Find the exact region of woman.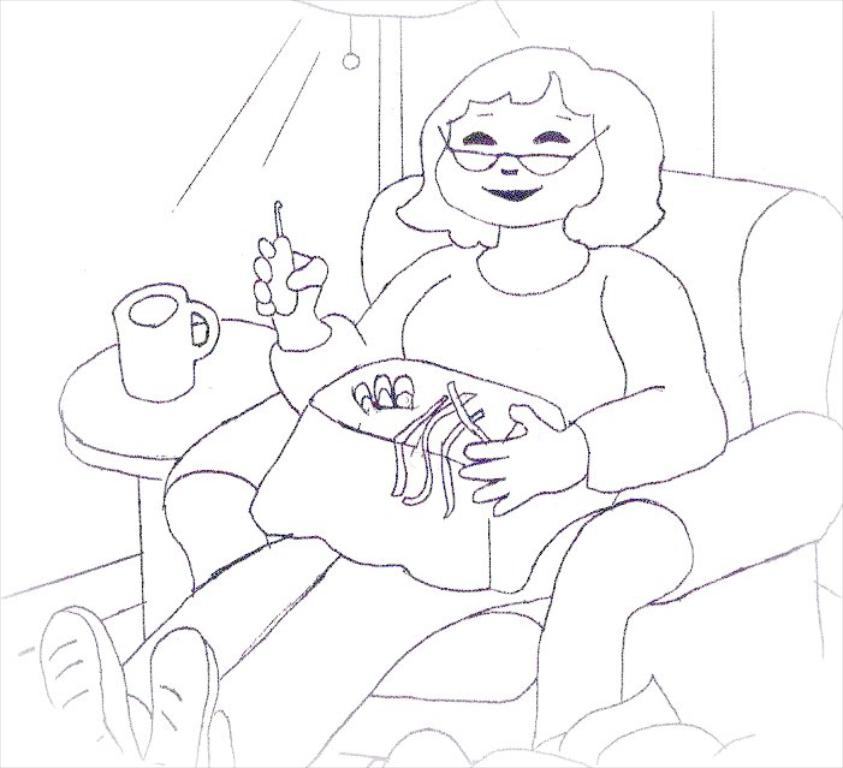
Exact region: select_region(136, 12, 788, 730).
